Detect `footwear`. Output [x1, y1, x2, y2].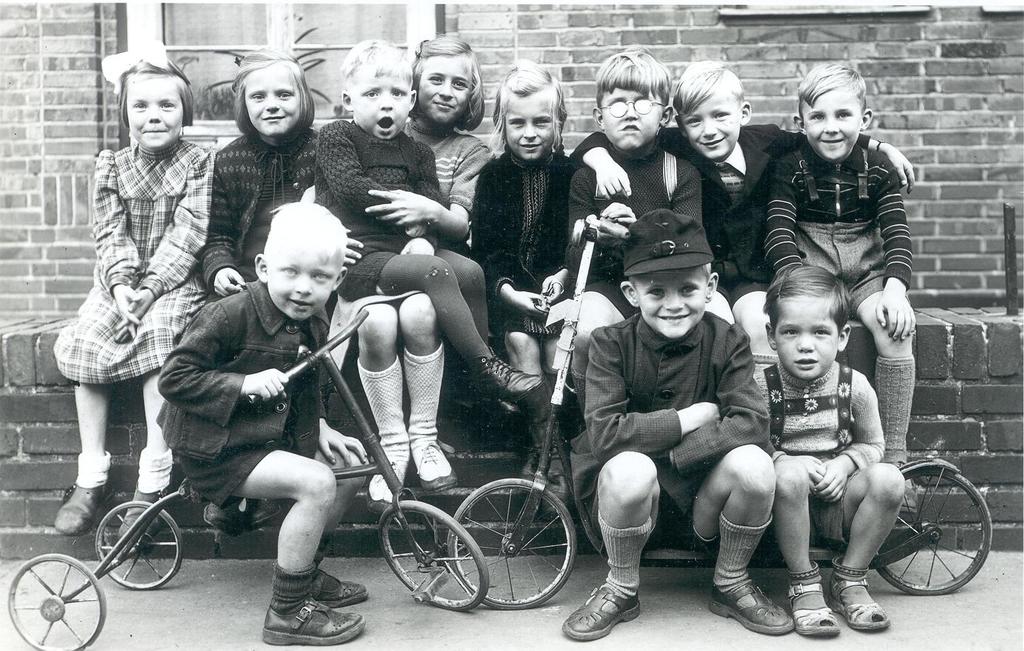
[898, 486, 920, 510].
